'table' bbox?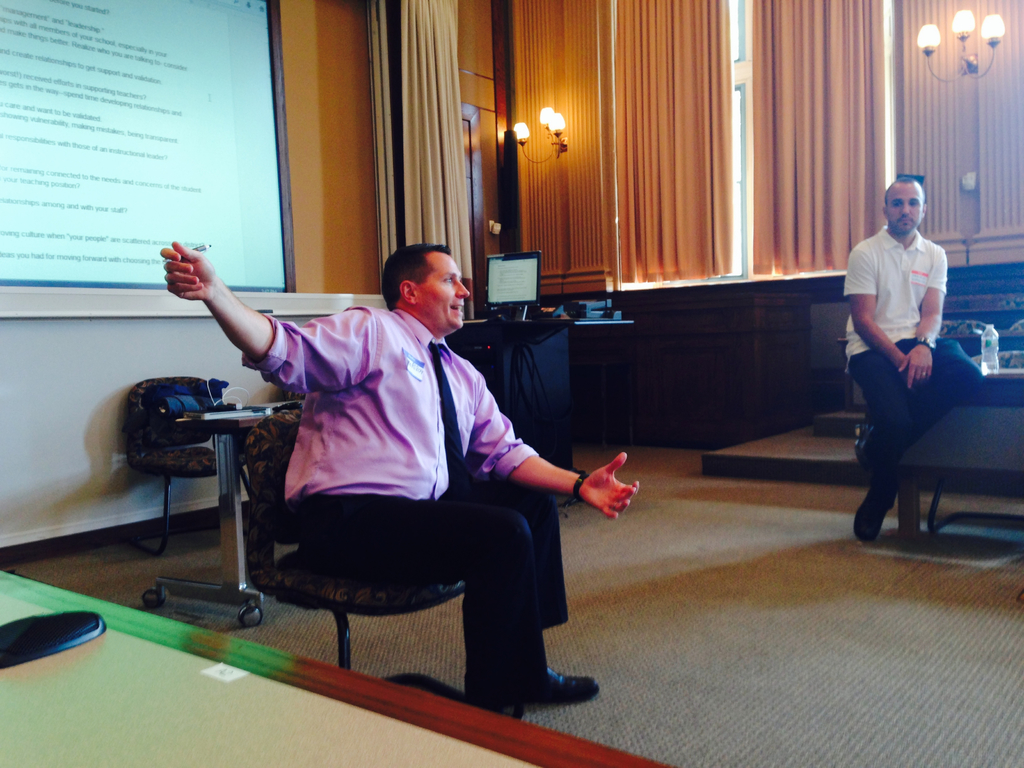
<region>0, 570, 678, 767</region>
